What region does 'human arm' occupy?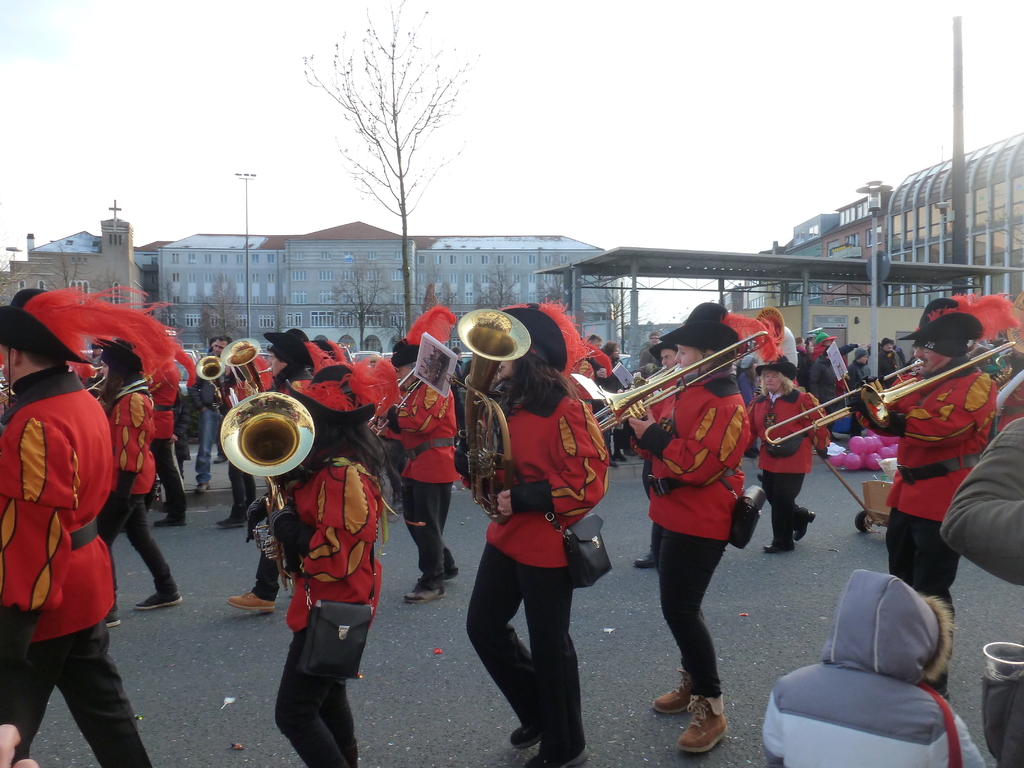
rect(0, 410, 74, 682).
